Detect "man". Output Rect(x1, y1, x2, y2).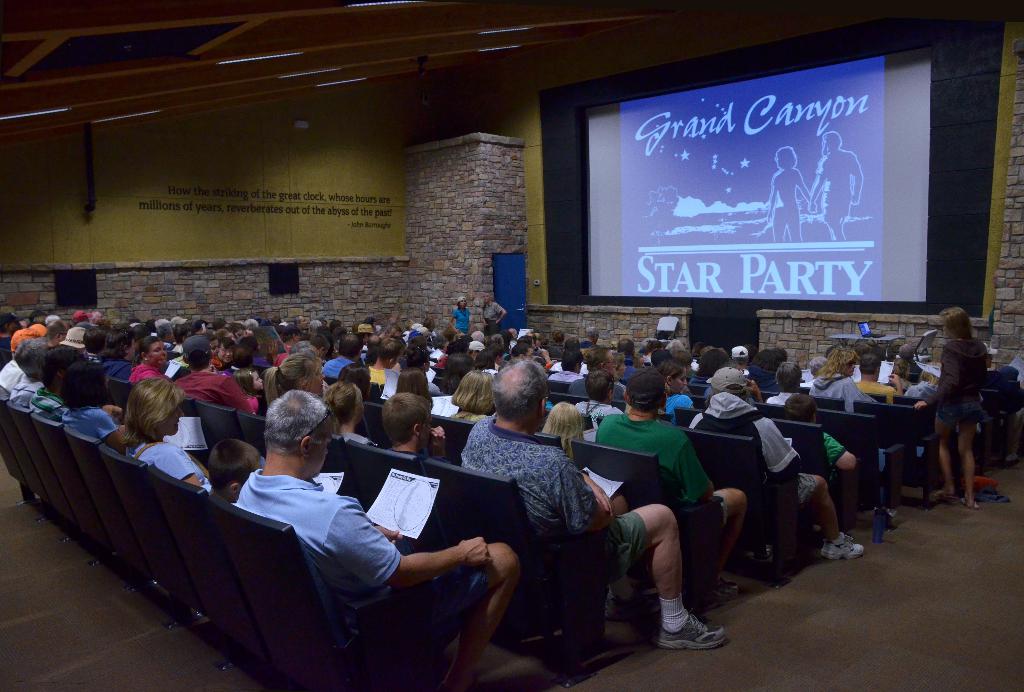
Rect(548, 348, 584, 382).
